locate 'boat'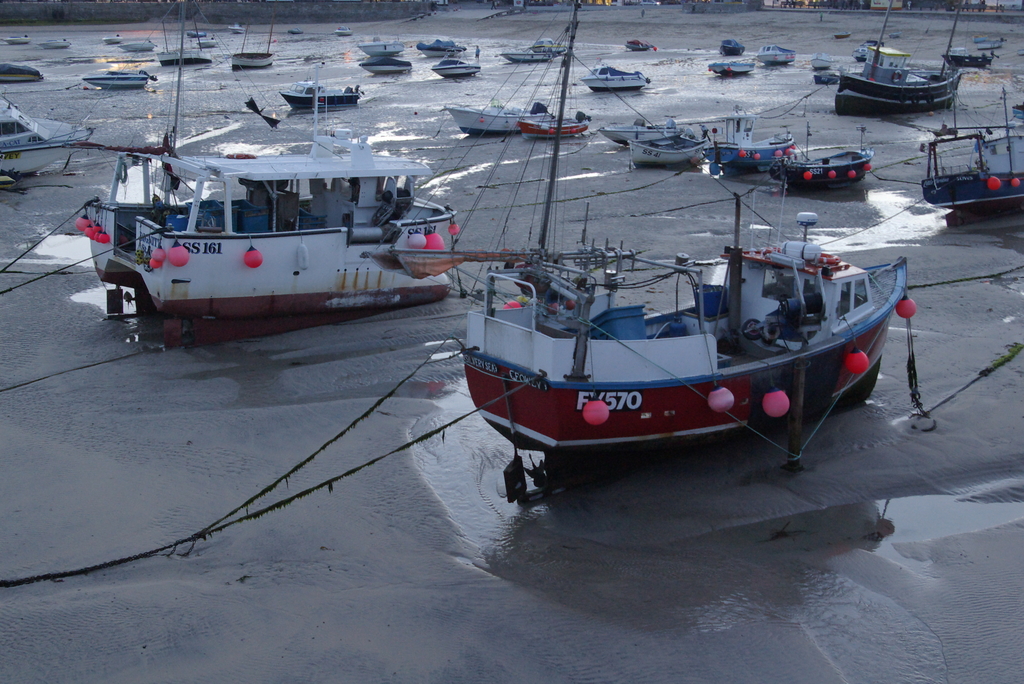
box=[627, 37, 656, 54]
